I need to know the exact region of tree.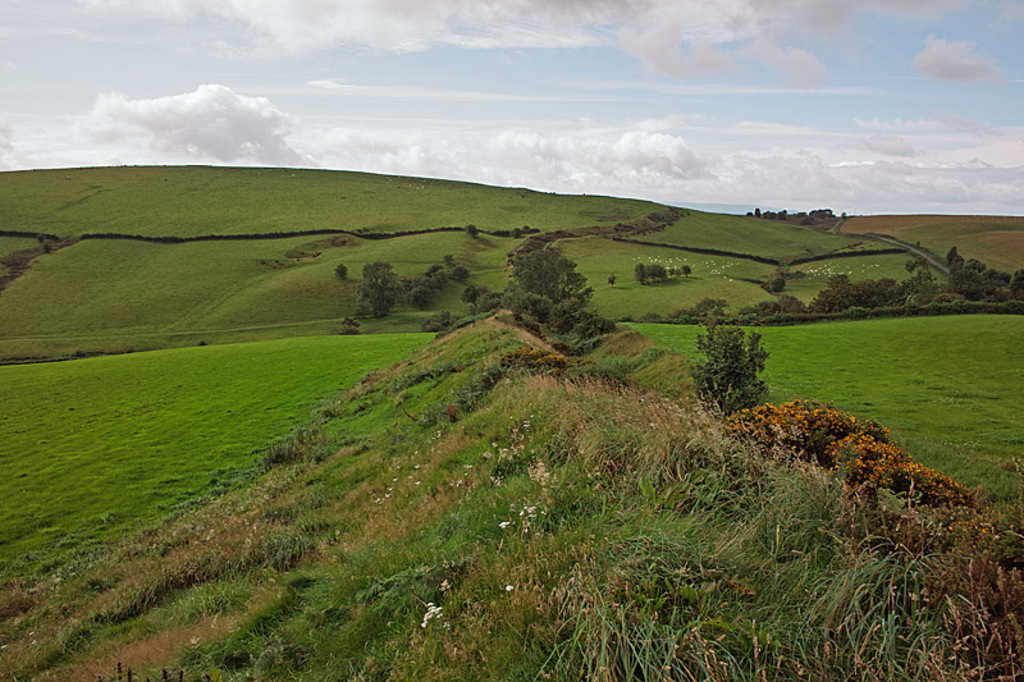
Region: detection(695, 287, 787, 424).
